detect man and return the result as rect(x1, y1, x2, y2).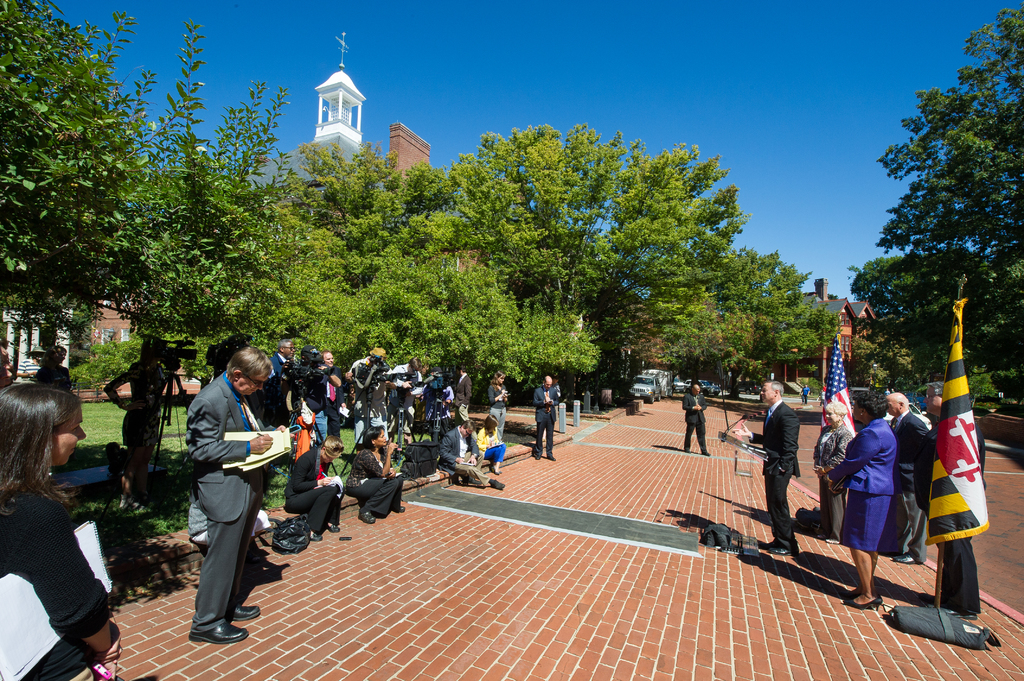
rect(799, 378, 812, 403).
